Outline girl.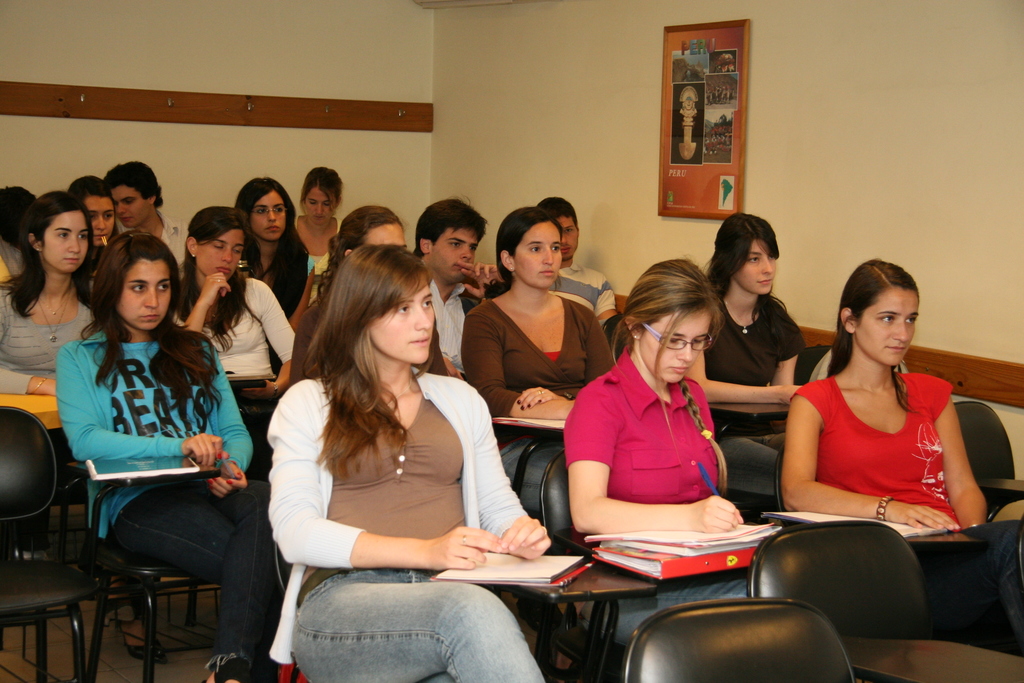
Outline: Rect(175, 208, 305, 389).
